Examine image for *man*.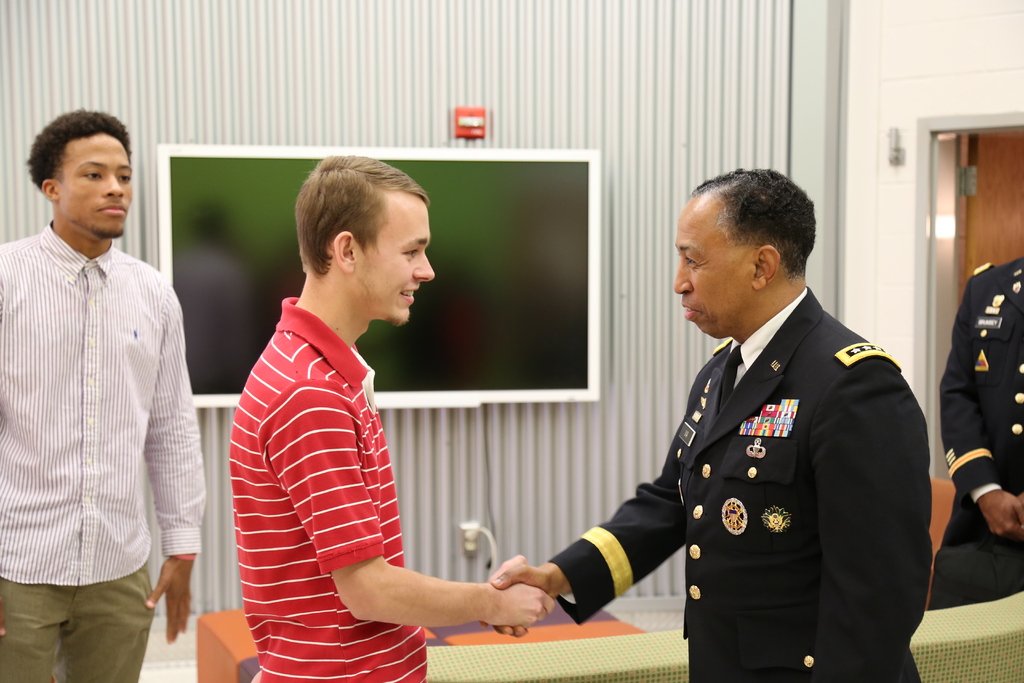
Examination result: 225:156:554:682.
